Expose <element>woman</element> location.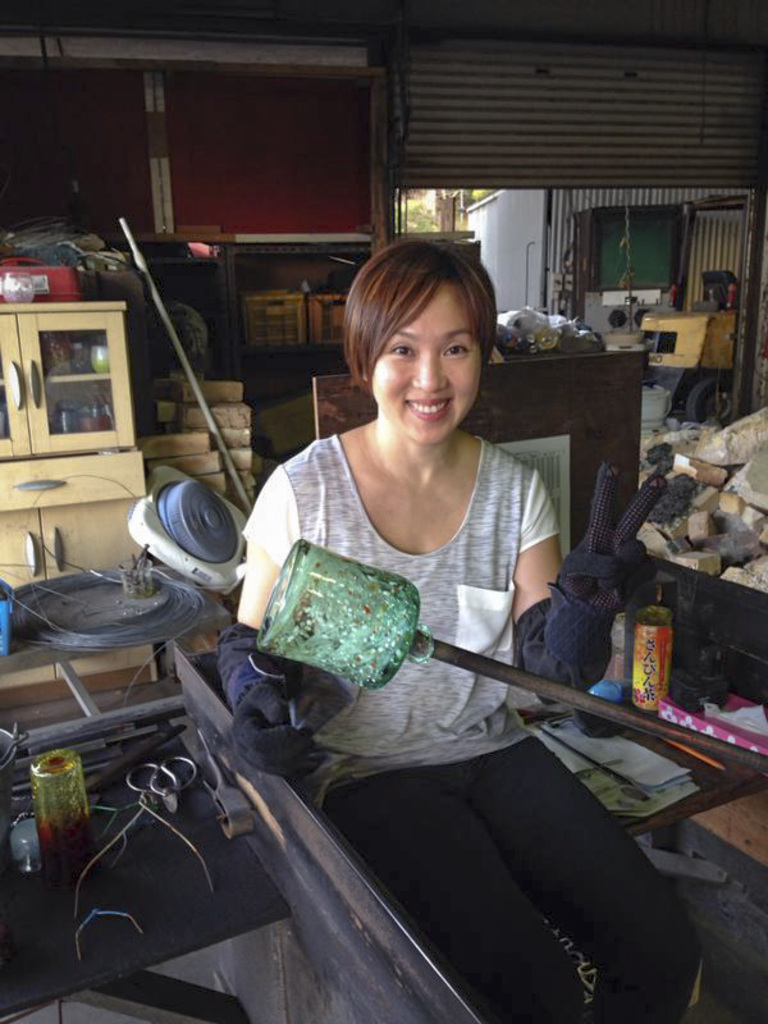
Exposed at [x1=237, y1=195, x2=605, y2=1001].
